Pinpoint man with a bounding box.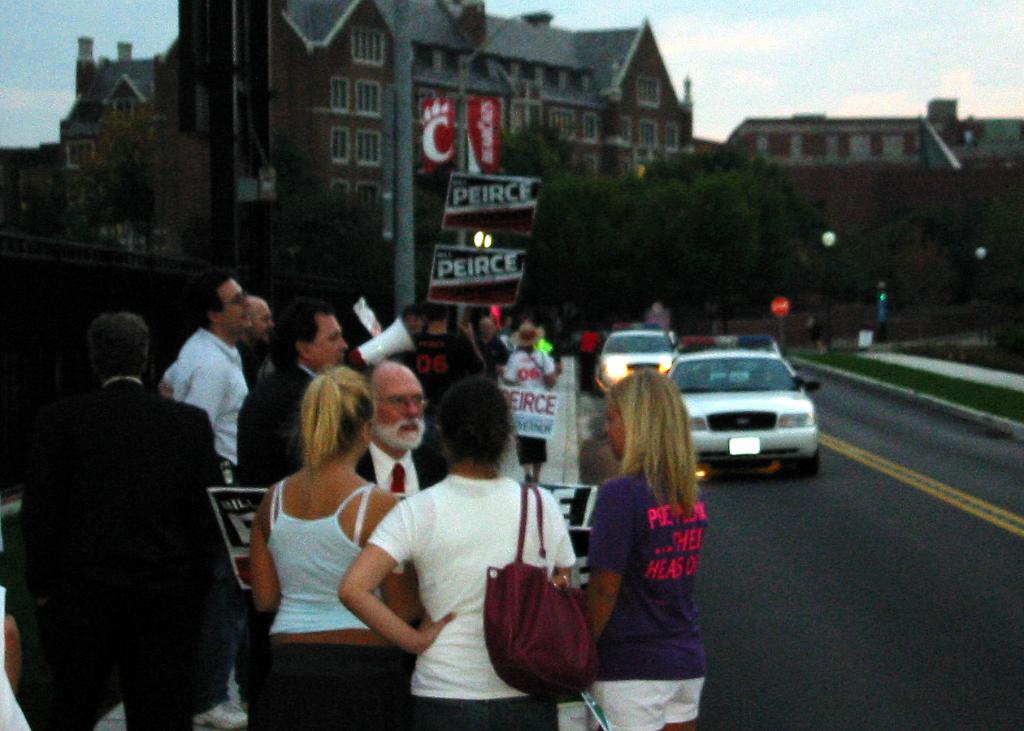
(405,306,484,401).
